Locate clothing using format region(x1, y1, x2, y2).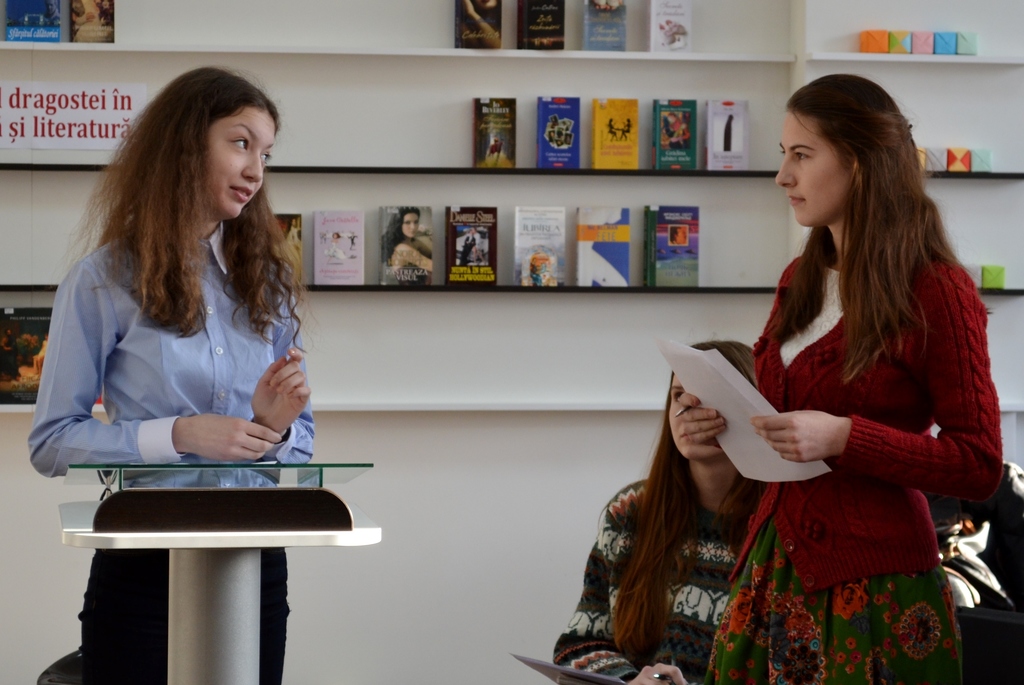
region(688, 191, 1007, 612).
